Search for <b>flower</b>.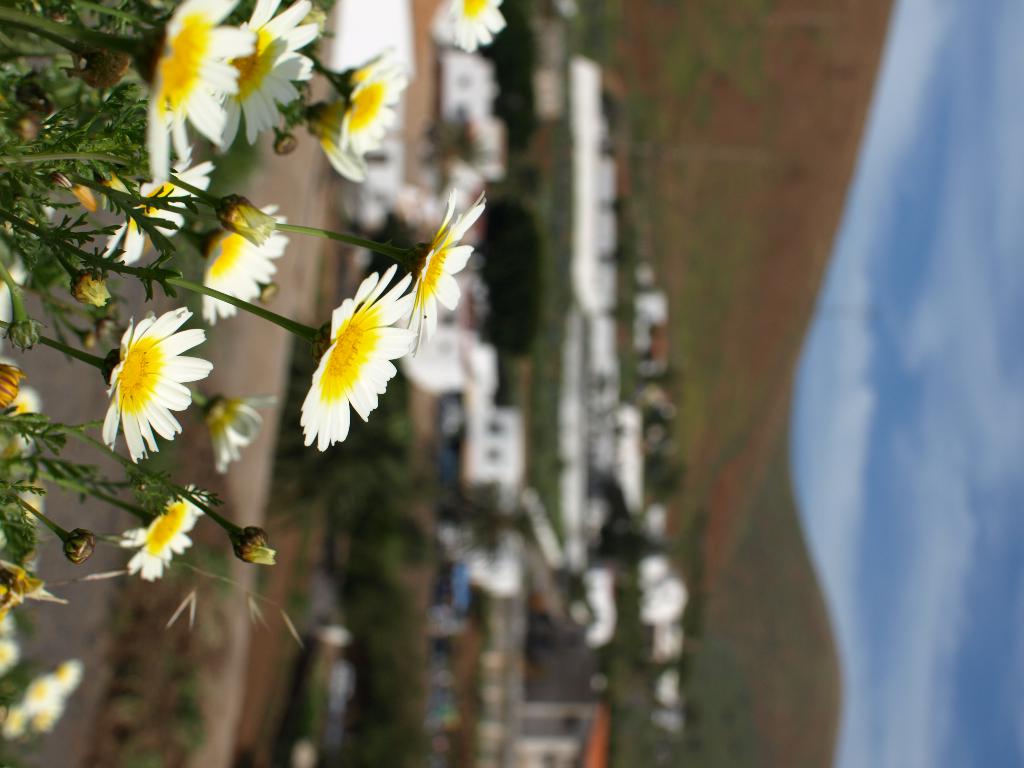
Found at 449,0,508,54.
